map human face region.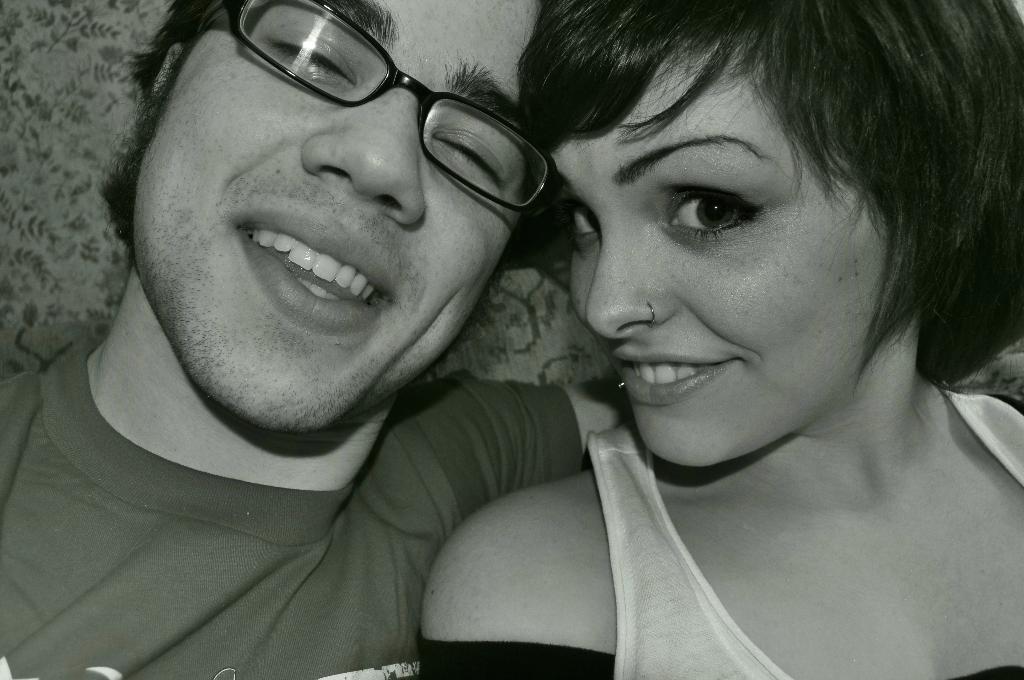
Mapped to x1=125 y1=0 x2=552 y2=429.
